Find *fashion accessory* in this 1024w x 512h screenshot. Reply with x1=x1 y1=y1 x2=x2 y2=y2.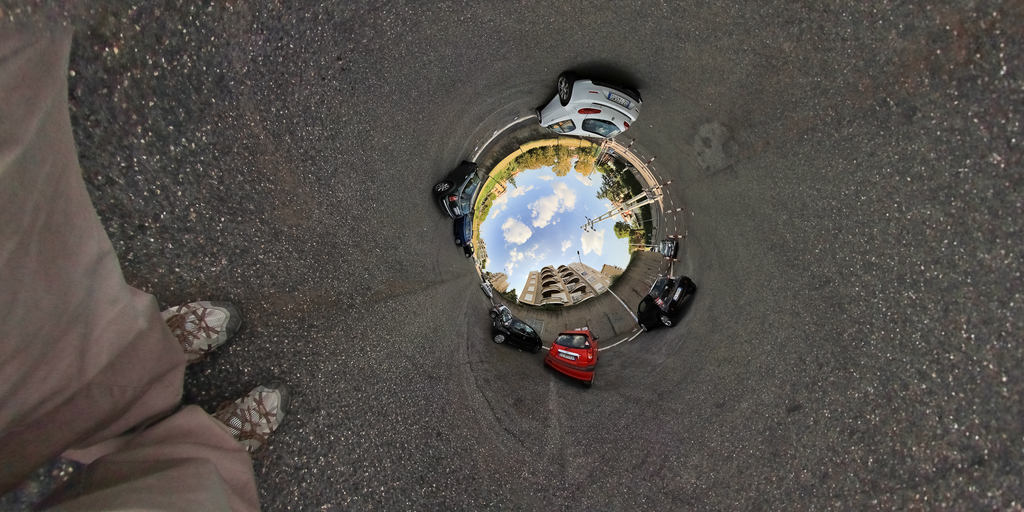
x1=163 y1=300 x2=245 y2=365.
